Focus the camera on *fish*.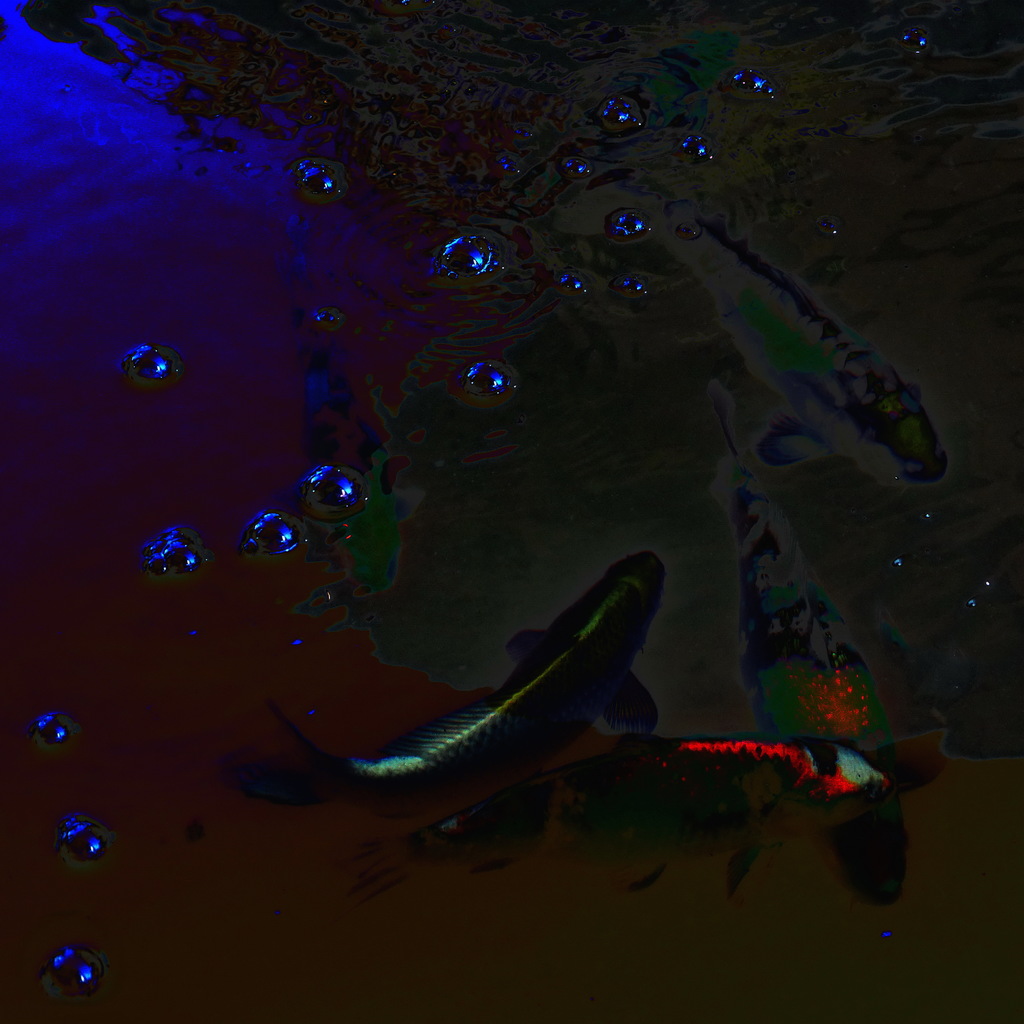
Focus region: l=239, t=490, r=317, b=574.
